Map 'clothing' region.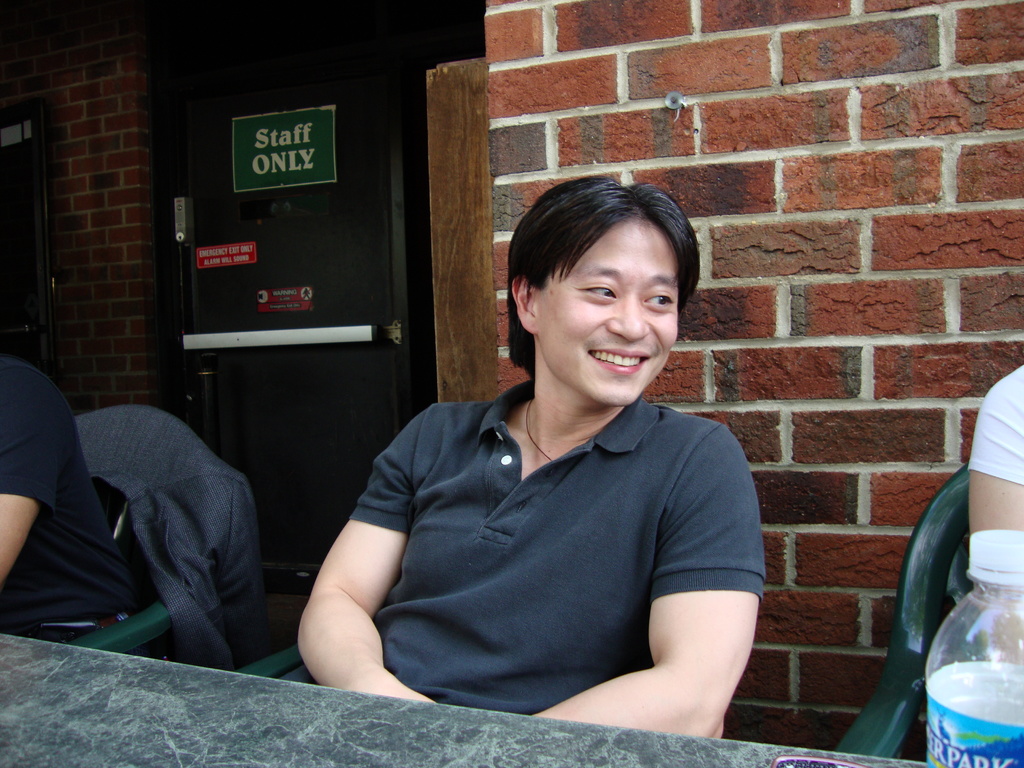
Mapped to region(76, 404, 271, 673).
